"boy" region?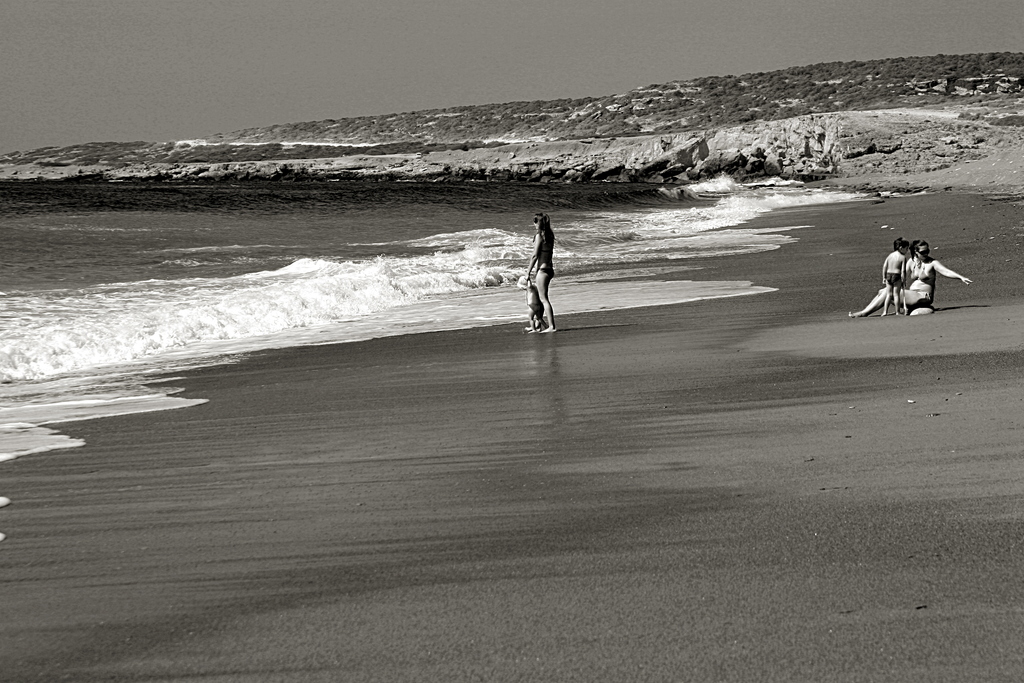
bbox(878, 240, 929, 315)
